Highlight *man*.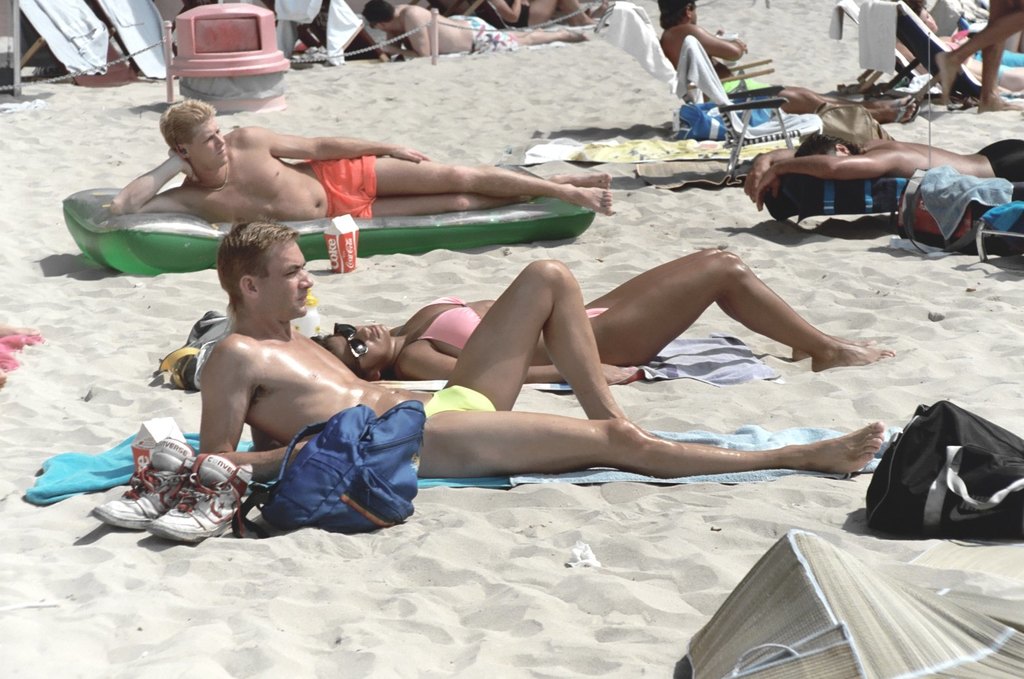
Highlighted region: left=656, top=0, right=921, bottom=122.
